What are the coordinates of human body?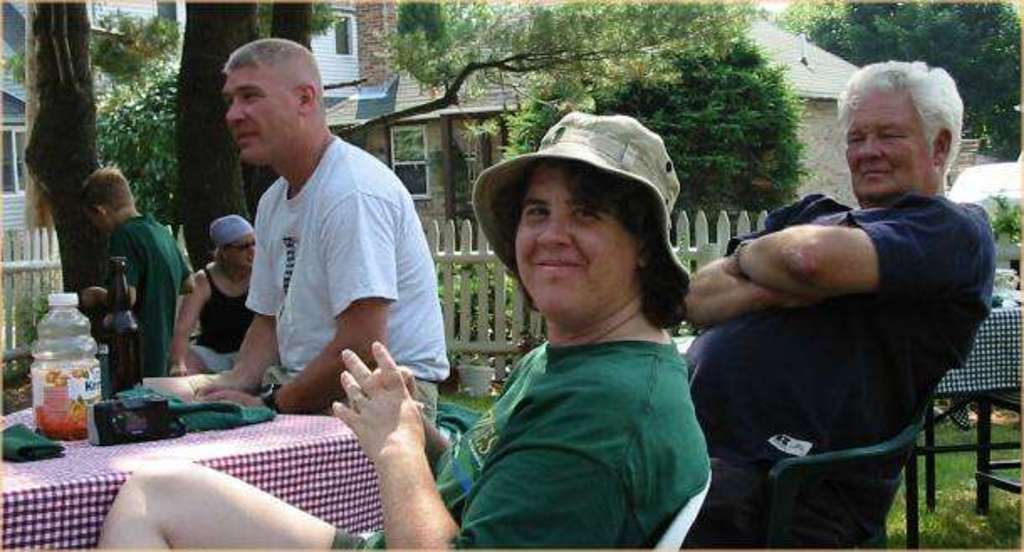
pyautogui.locateOnScreen(153, 134, 450, 428).
